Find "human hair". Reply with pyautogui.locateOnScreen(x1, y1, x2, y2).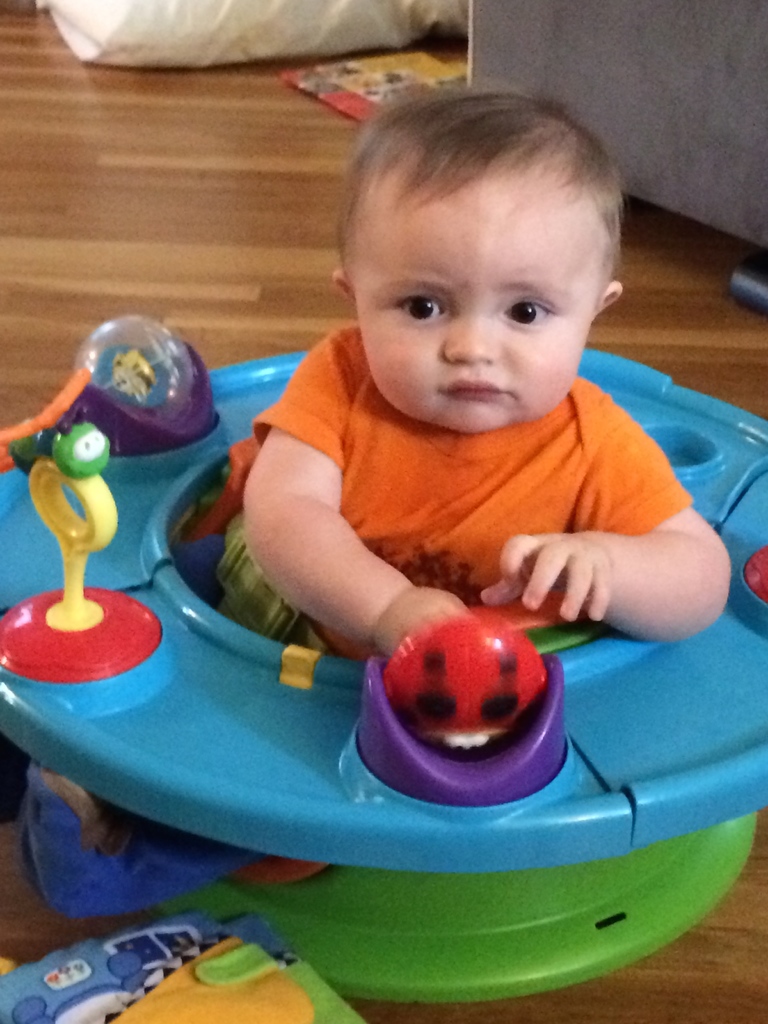
pyautogui.locateOnScreen(343, 86, 621, 319).
